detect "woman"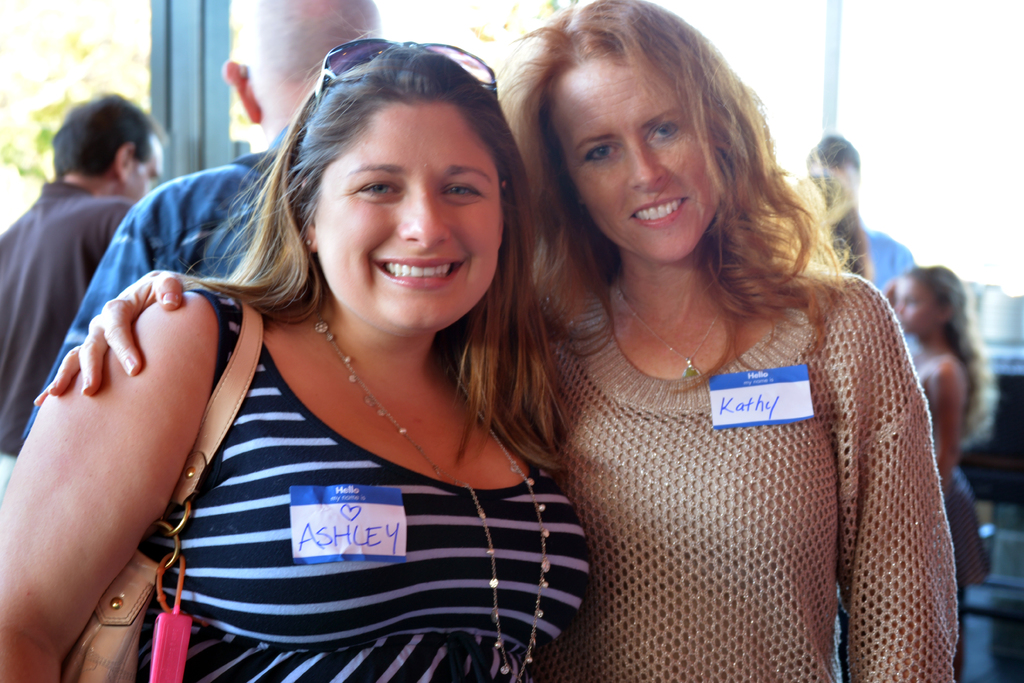
[left=31, top=0, right=960, bottom=682]
